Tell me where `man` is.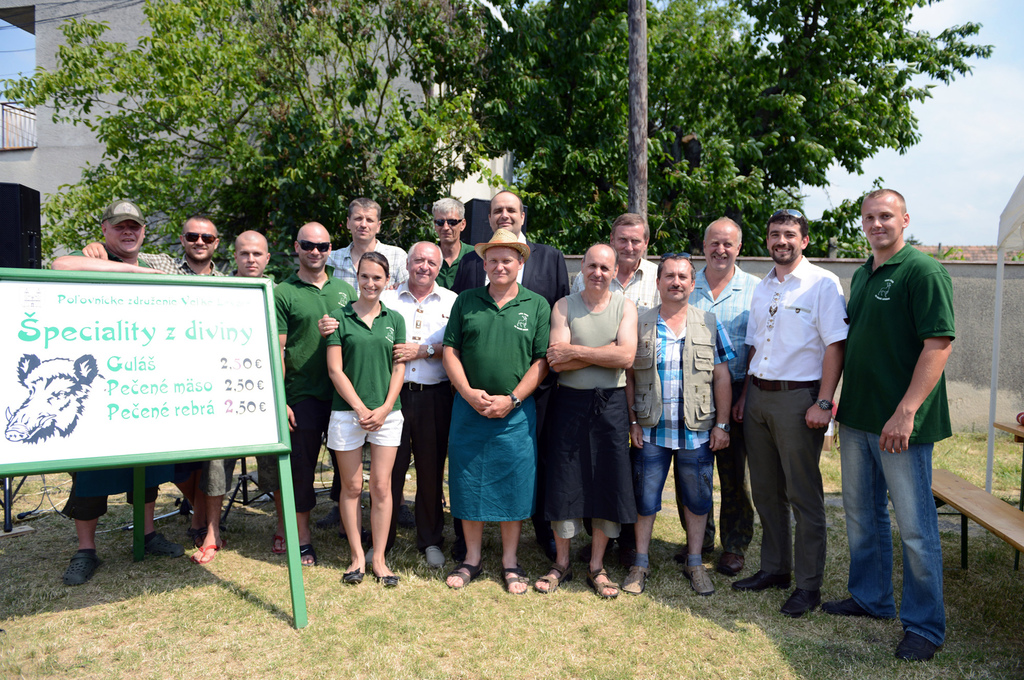
`man` is at (49, 199, 186, 592).
